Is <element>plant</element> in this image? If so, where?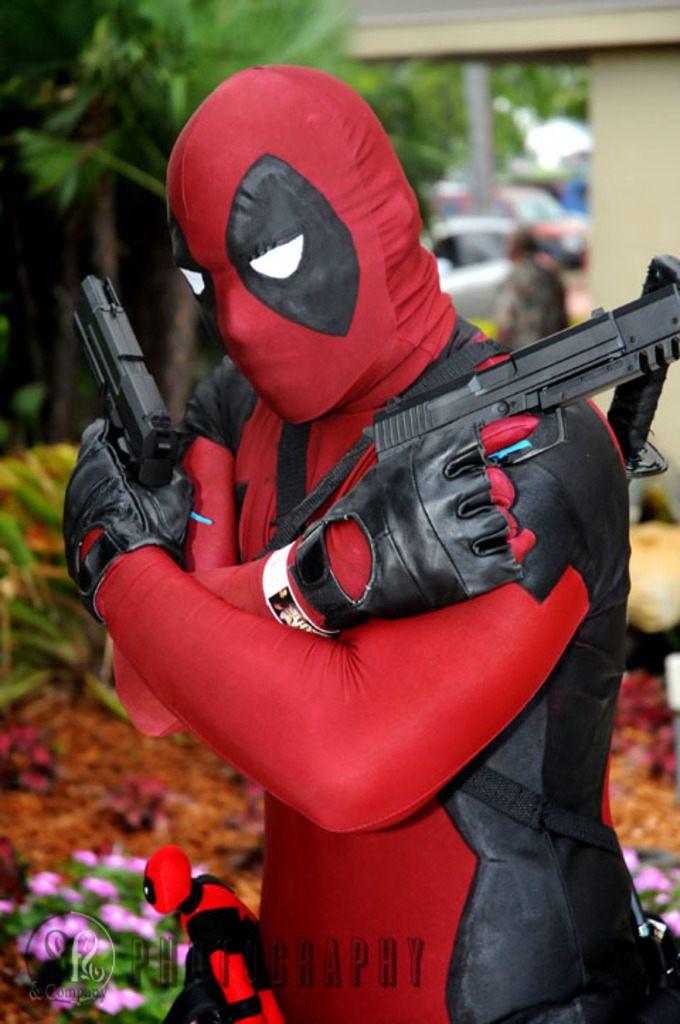
Yes, at (0, 0, 402, 445).
